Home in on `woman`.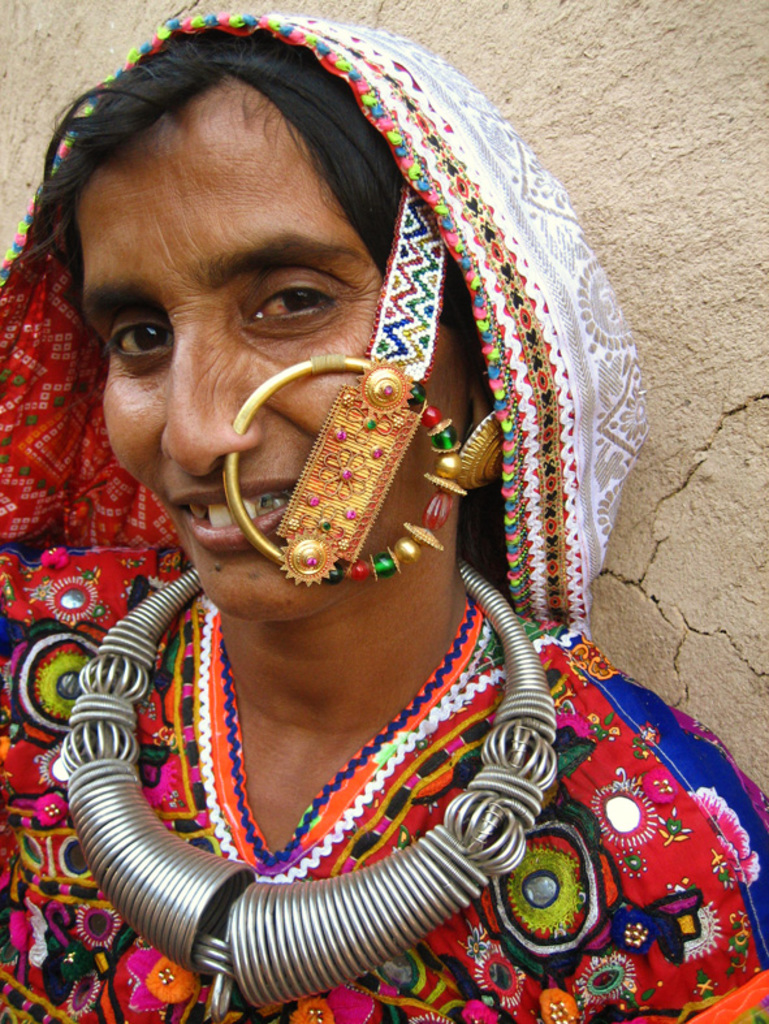
Homed in at 0,9,768,1023.
